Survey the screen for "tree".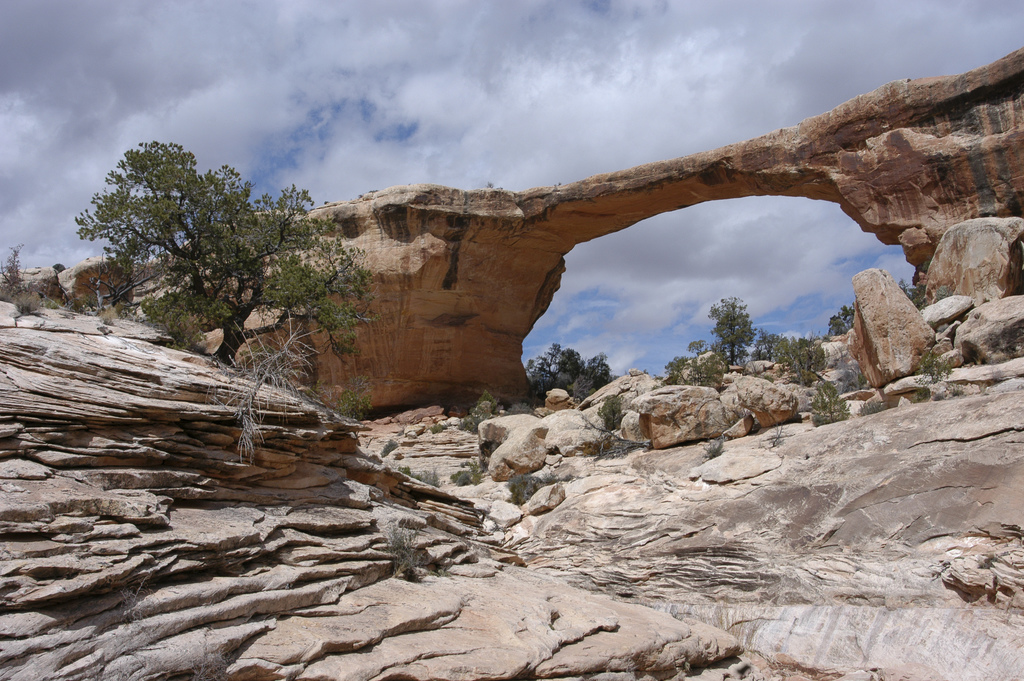
Survey found: 755:329:790:366.
